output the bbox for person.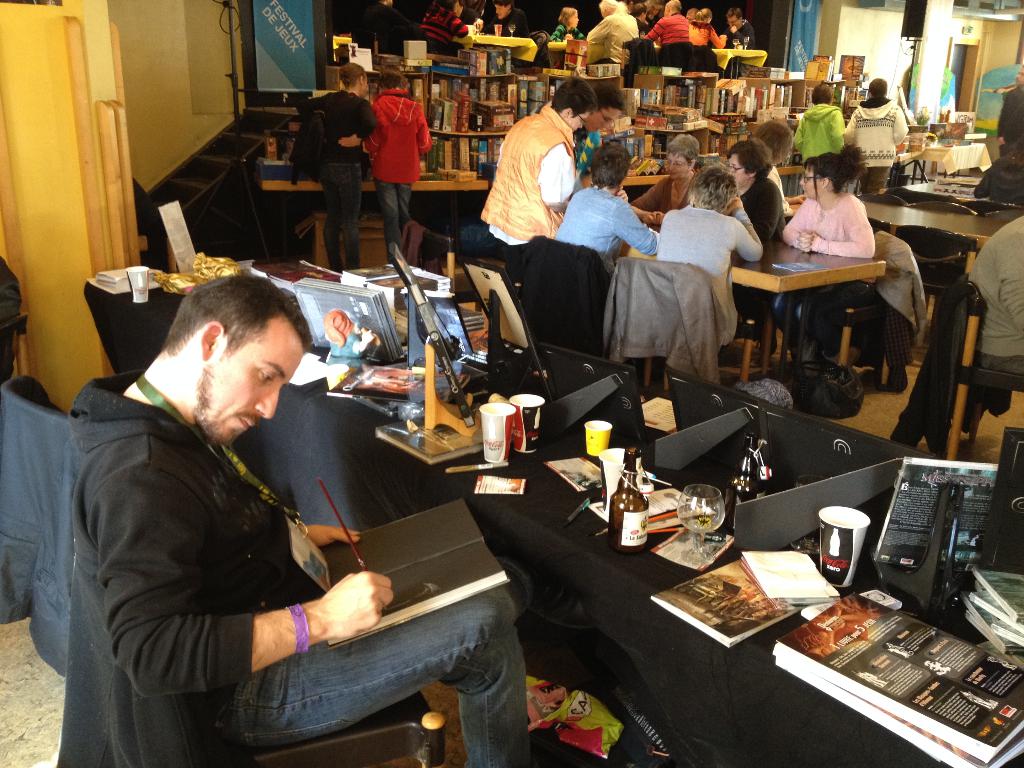
[550, 6, 588, 63].
